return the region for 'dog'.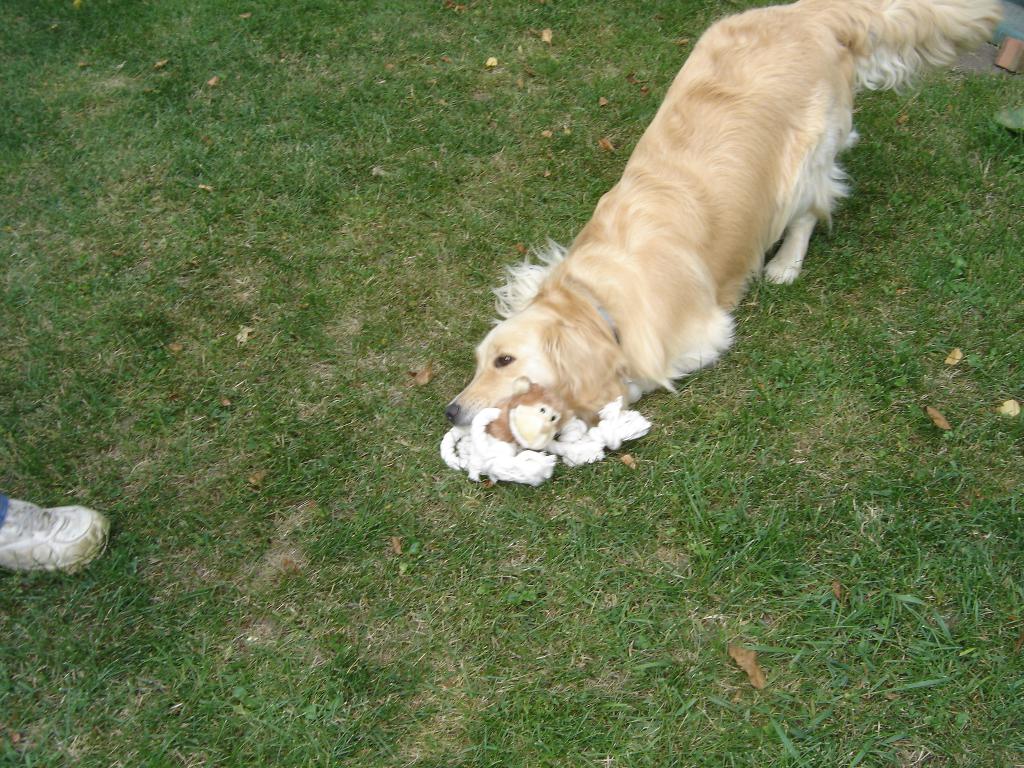
region(445, 0, 1005, 426).
